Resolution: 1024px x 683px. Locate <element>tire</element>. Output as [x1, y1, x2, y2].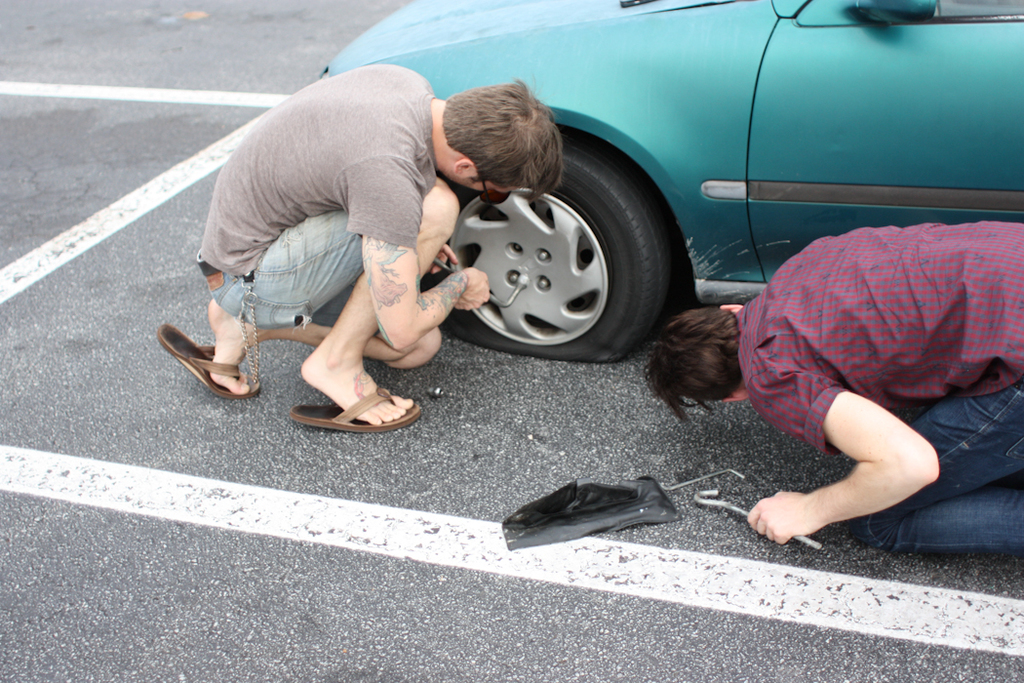
[428, 143, 678, 366].
